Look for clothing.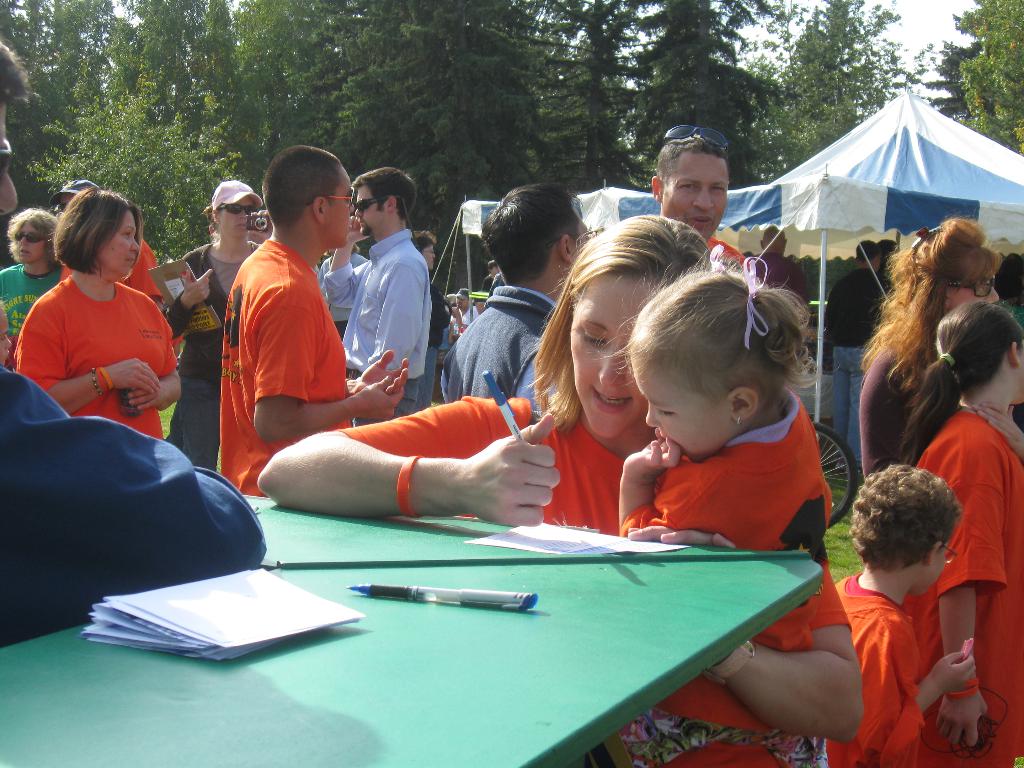
Found: (12, 274, 173, 440).
